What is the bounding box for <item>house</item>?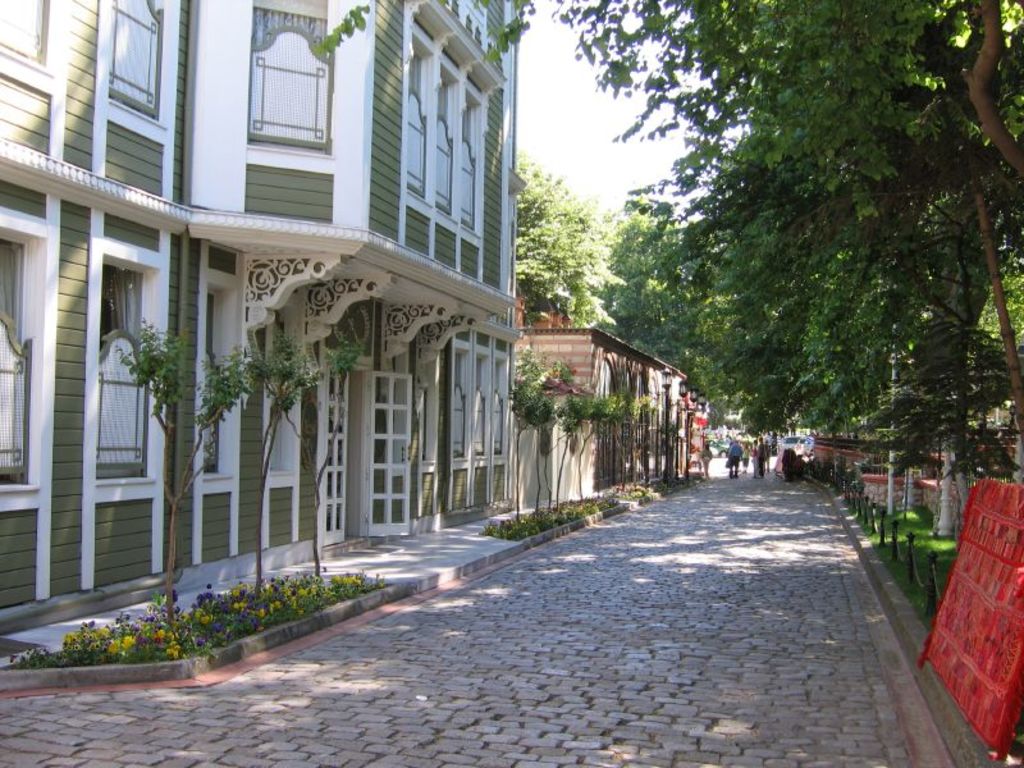
bbox=(511, 317, 694, 520).
